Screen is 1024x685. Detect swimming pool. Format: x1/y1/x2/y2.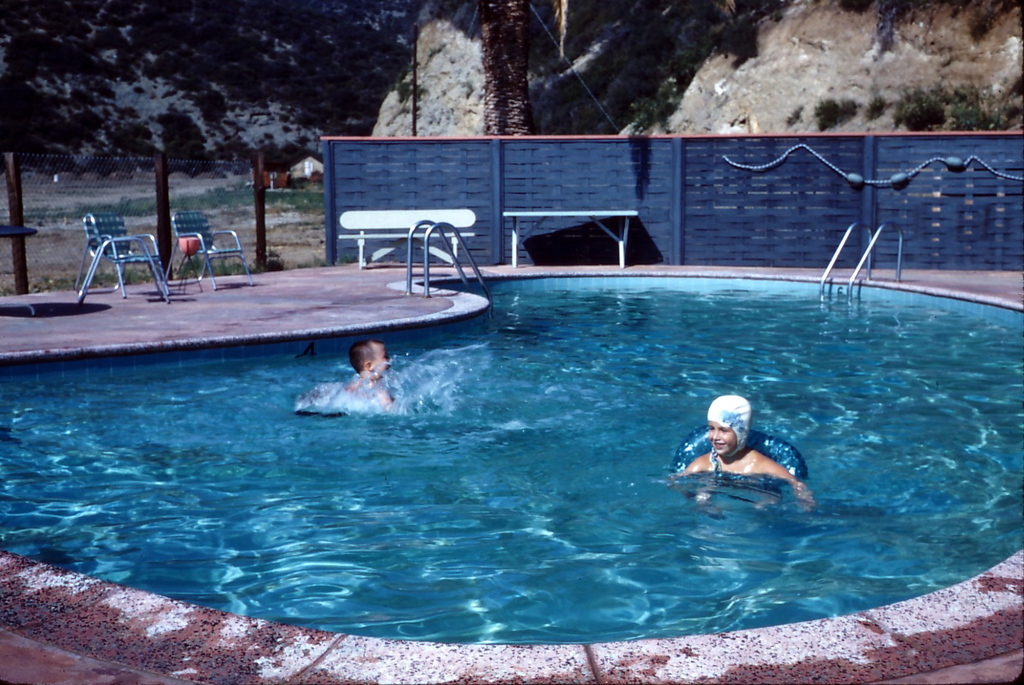
32/219/1009/640.
